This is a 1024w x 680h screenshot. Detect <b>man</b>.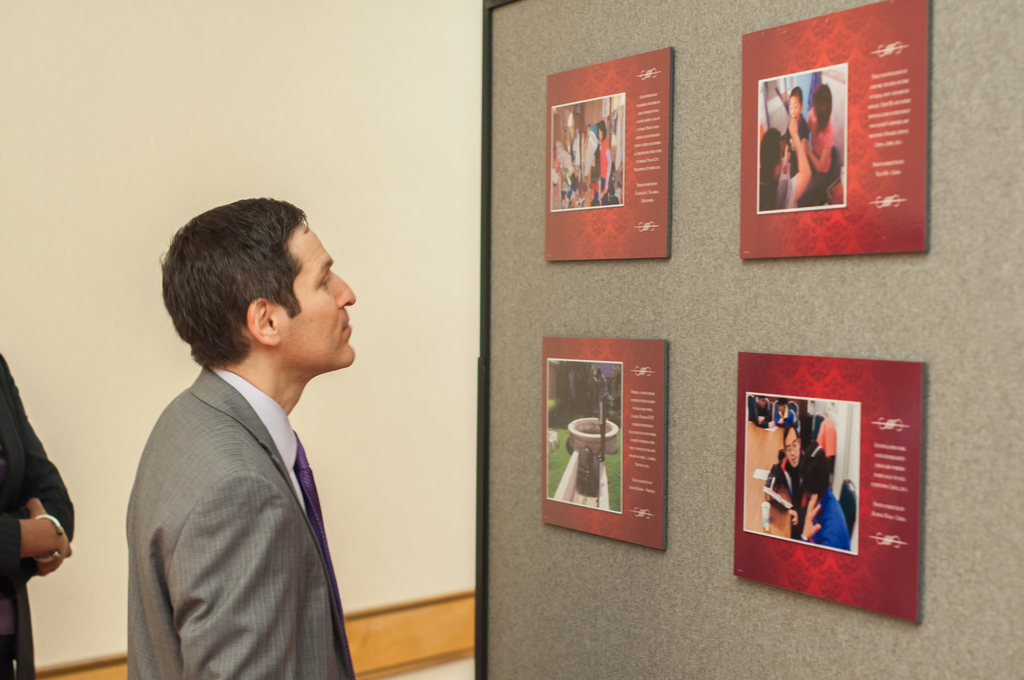
109/183/403/675.
